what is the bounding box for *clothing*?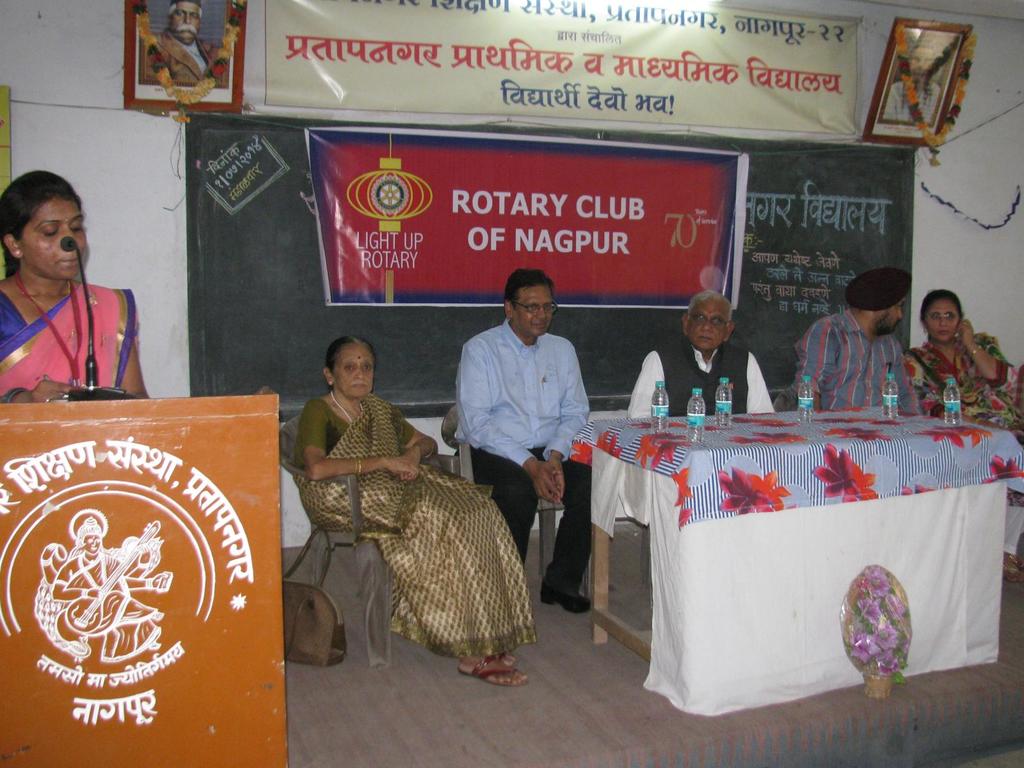
627:345:775:424.
